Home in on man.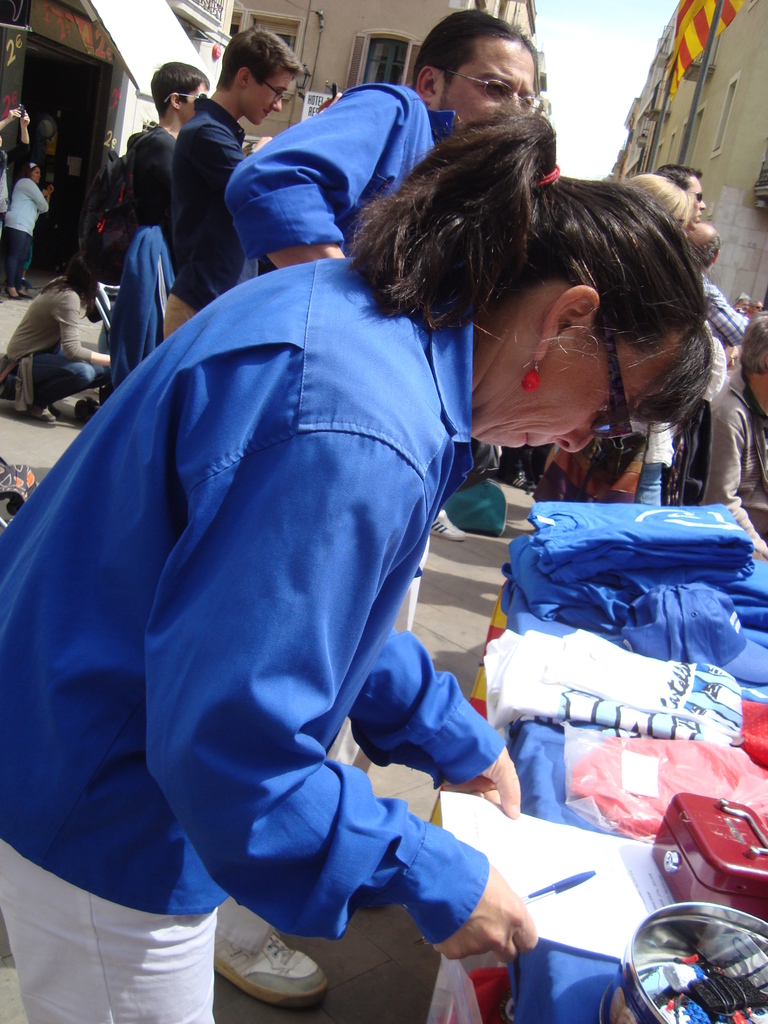
Homed in at BBox(687, 223, 723, 267).
